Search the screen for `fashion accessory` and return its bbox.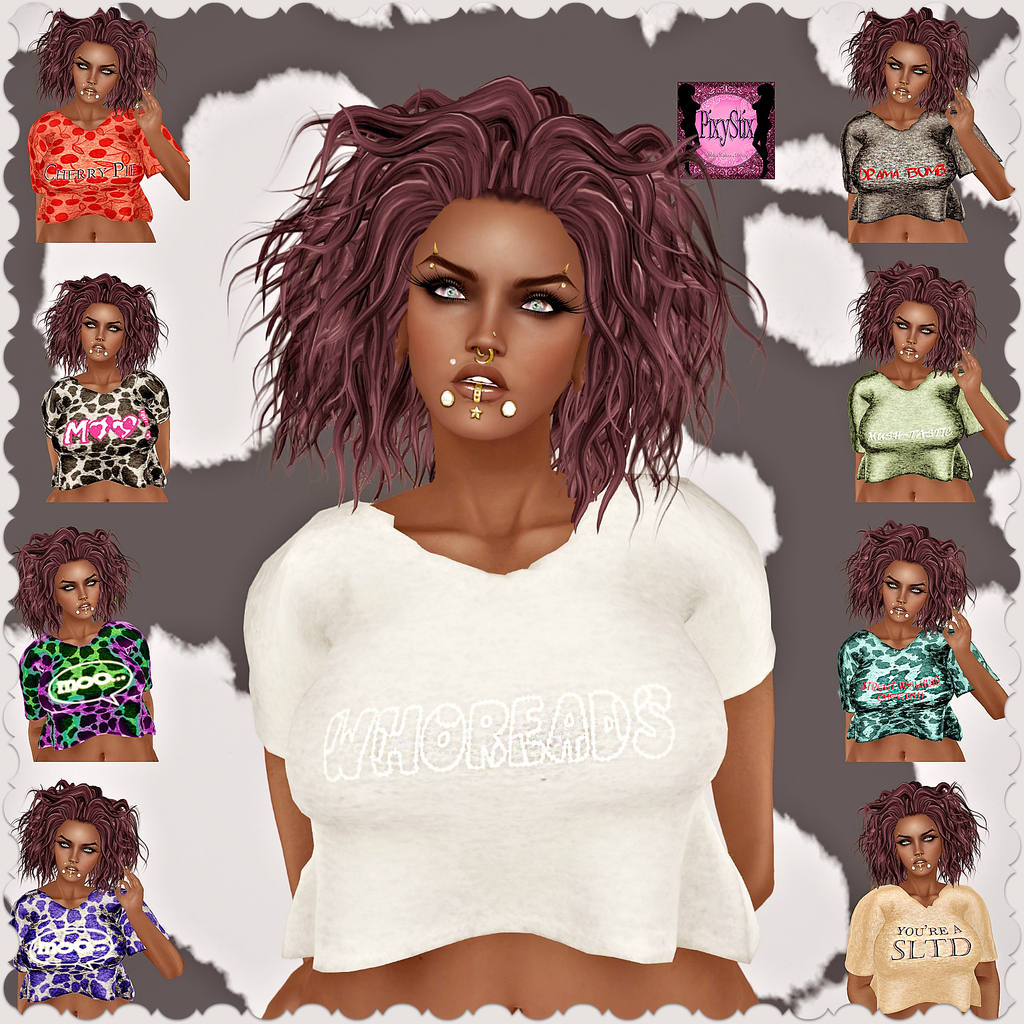
Found: bbox=[912, 866, 916, 870].
